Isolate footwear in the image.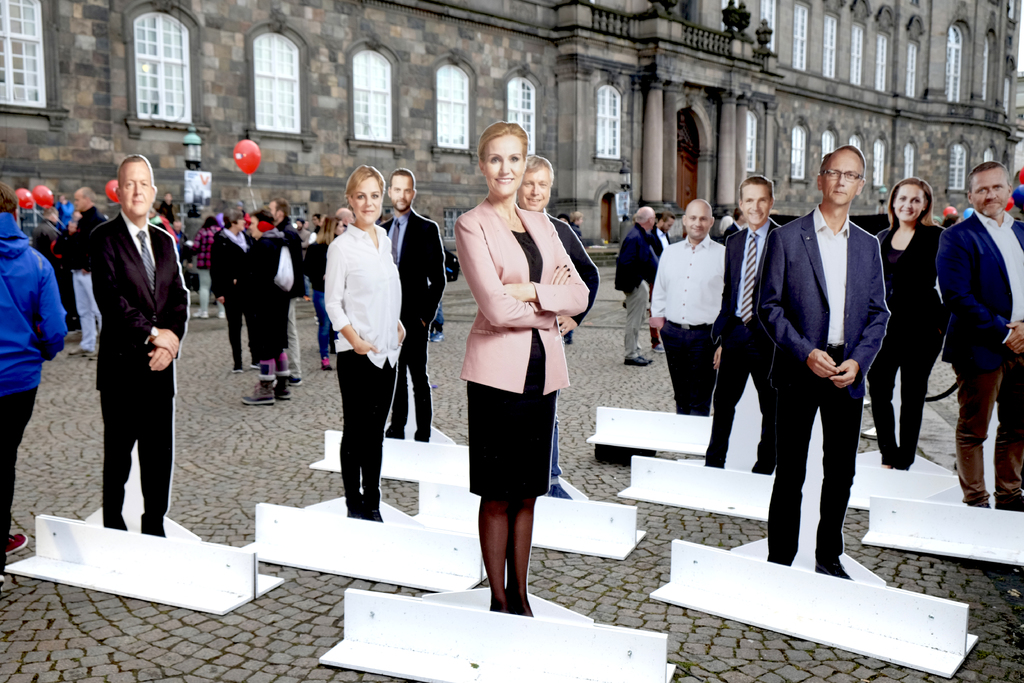
Isolated region: locate(4, 535, 27, 552).
